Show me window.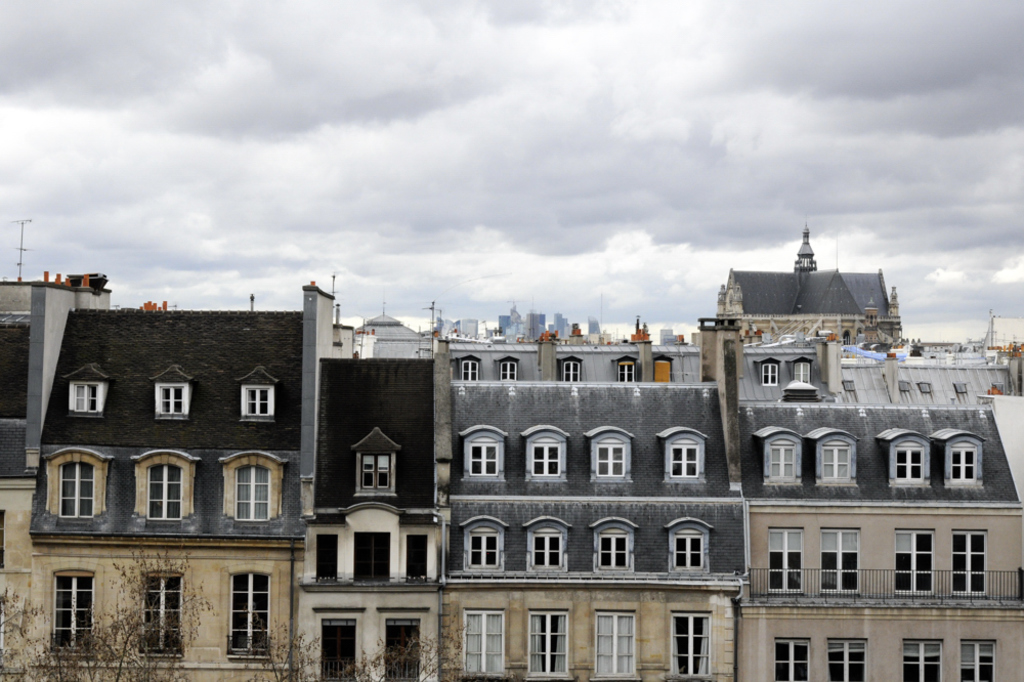
window is here: (left=597, top=530, right=624, bottom=567).
